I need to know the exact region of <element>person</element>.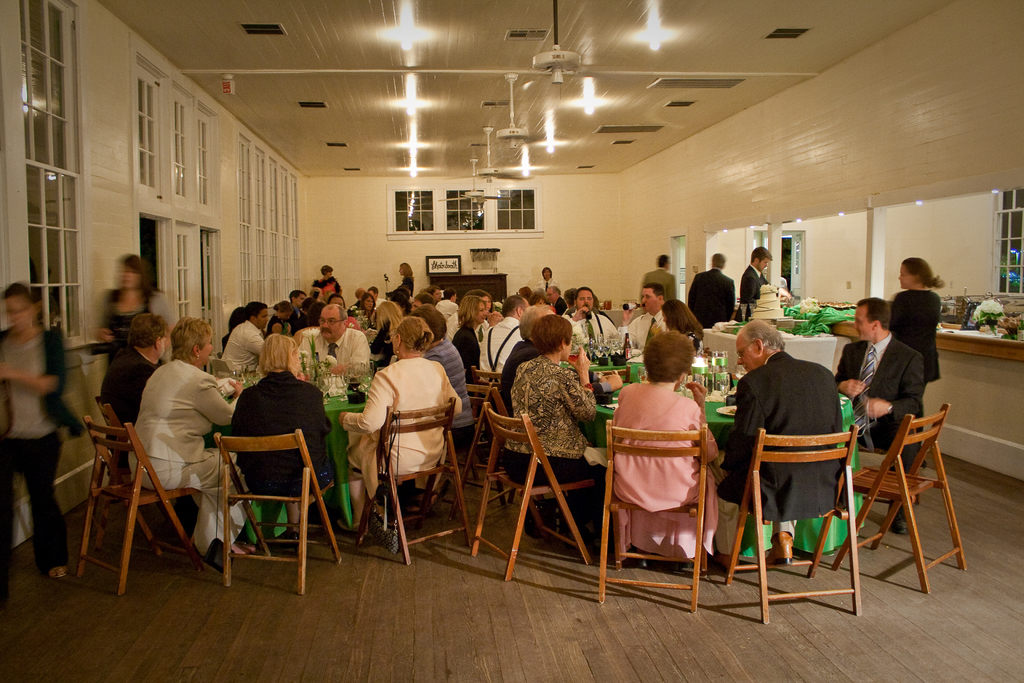
Region: 534:266:554:296.
